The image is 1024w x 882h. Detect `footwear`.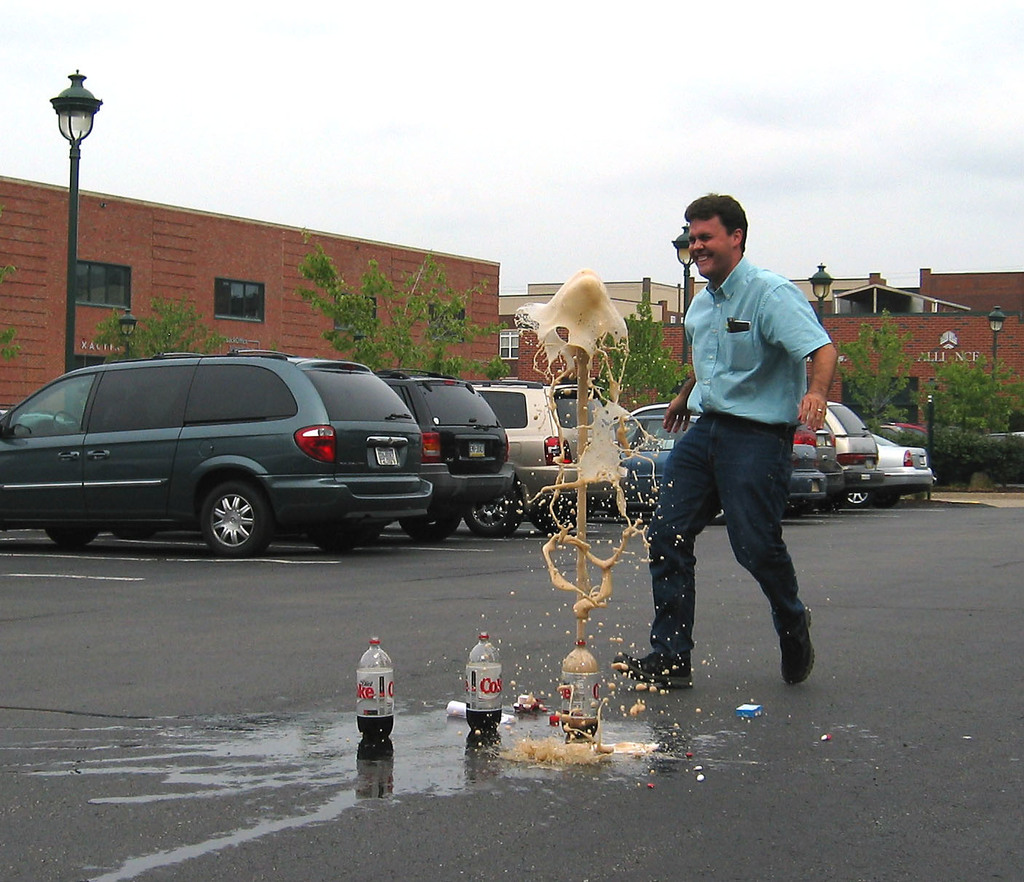
Detection: 773, 603, 813, 686.
